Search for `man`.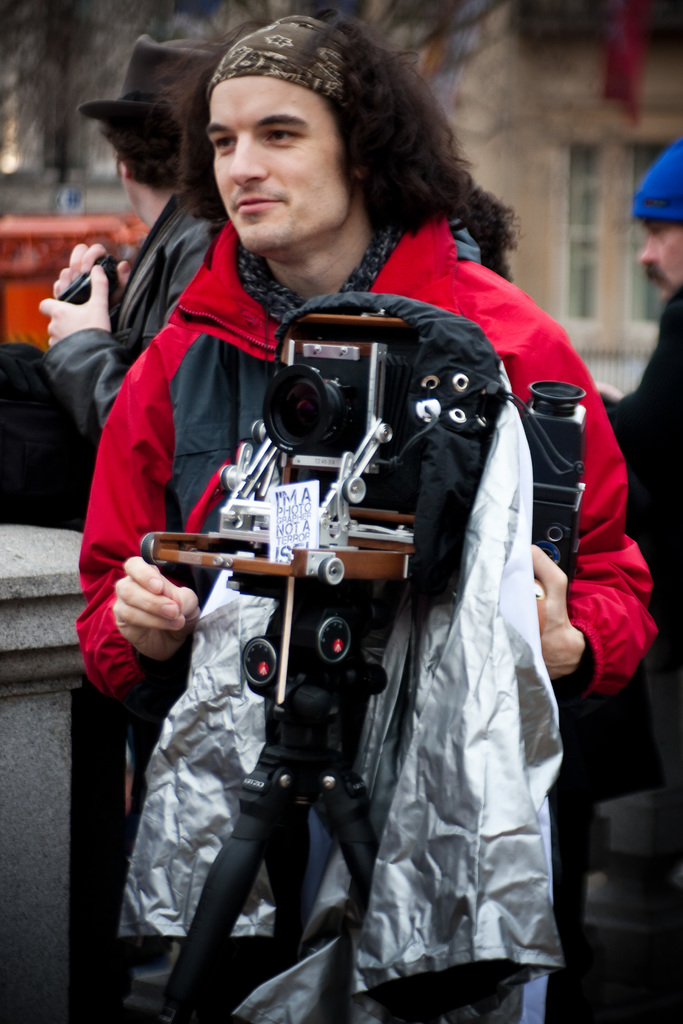
Found at 35, 24, 231, 445.
